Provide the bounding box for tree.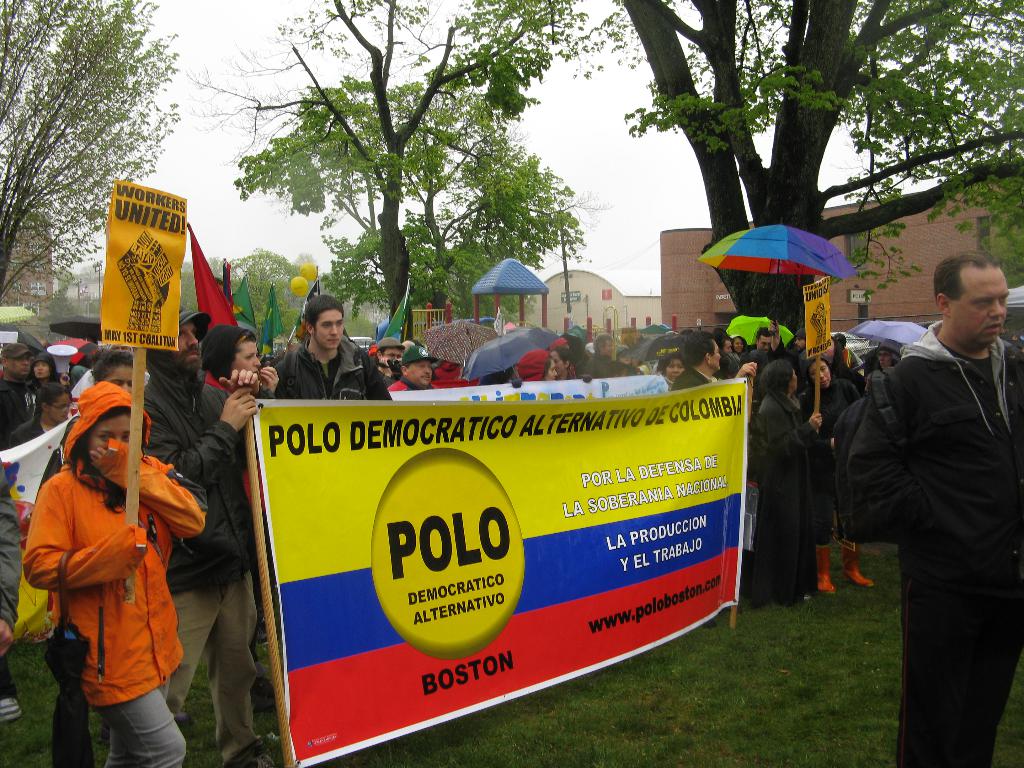
rect(30, 255, 96, 352).
